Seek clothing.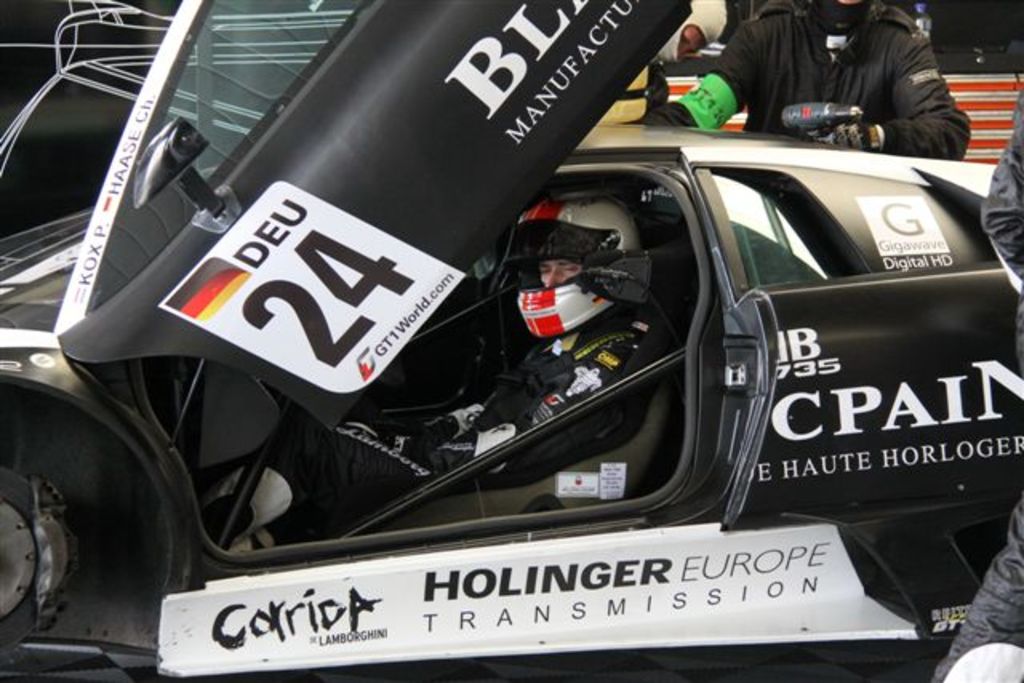
x1=931 y1=93 x2=1022 y2=681.
